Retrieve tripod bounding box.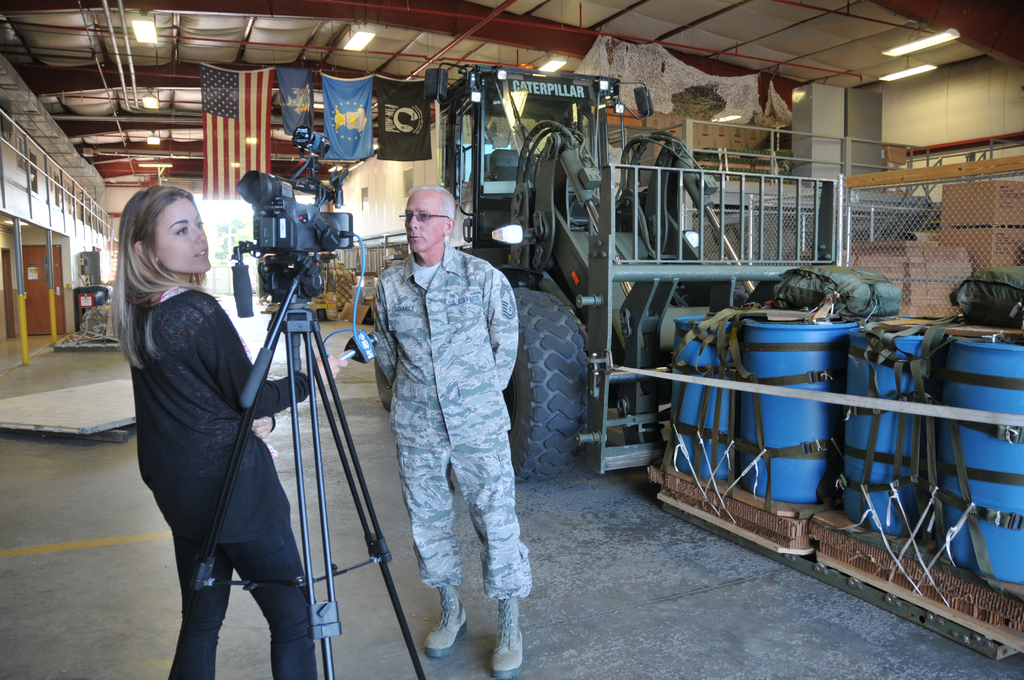
Bounding box: (179, 254, 428, 679).
